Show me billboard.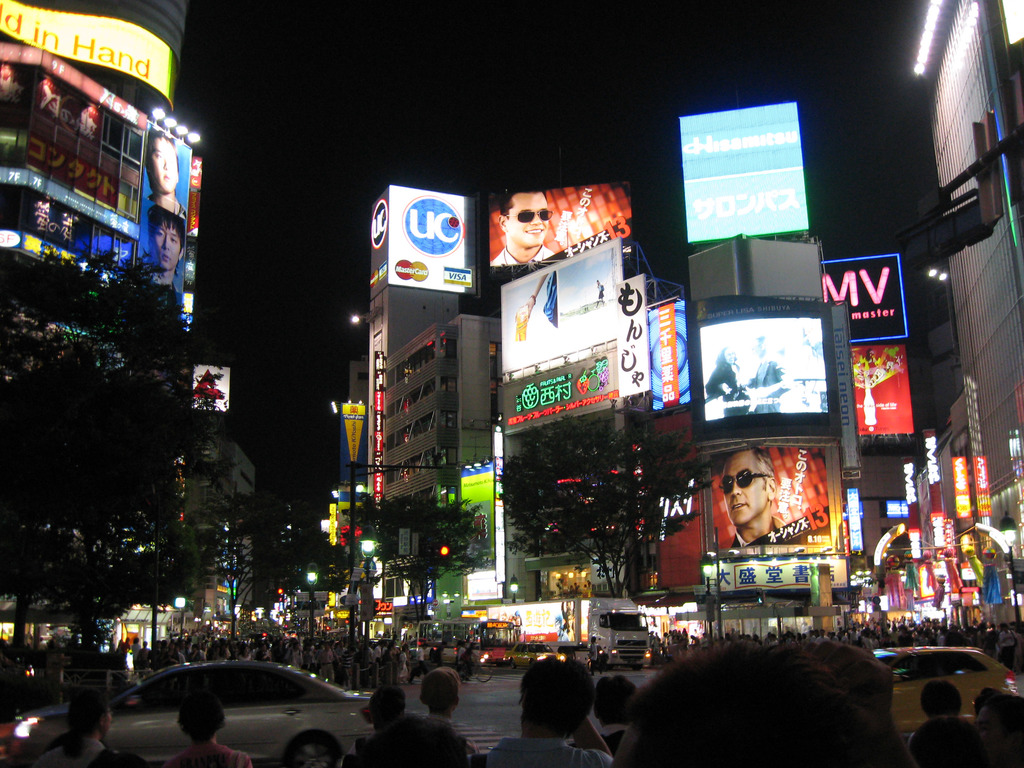
billboard is here: BBox(614, 269, 650, 397).
